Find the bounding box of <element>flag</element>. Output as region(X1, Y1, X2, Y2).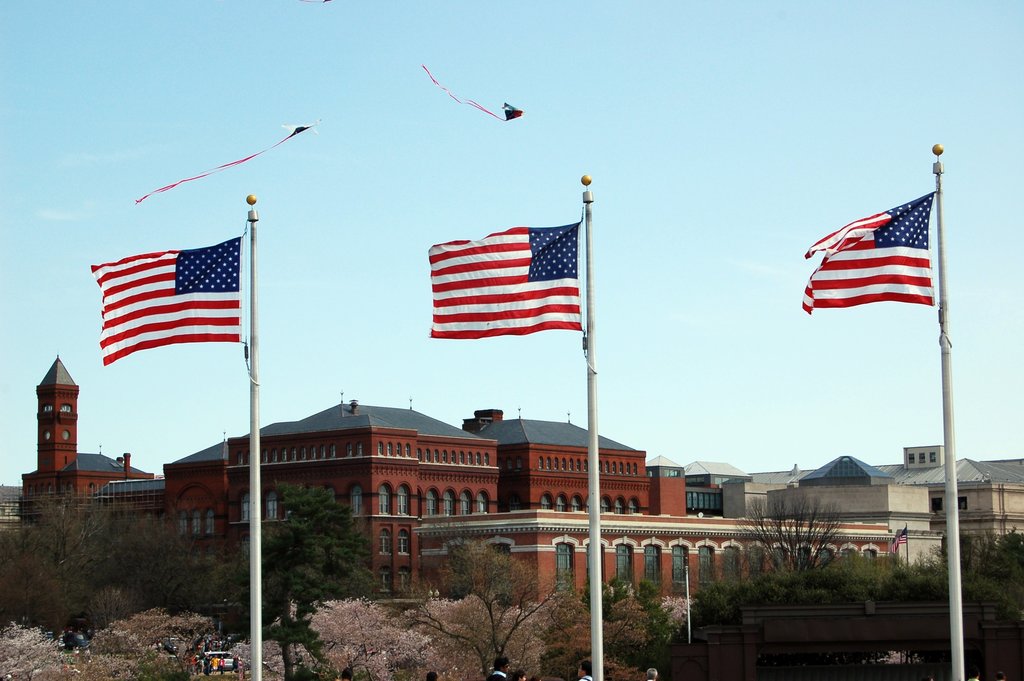
region(802, 188, 940, 310).
